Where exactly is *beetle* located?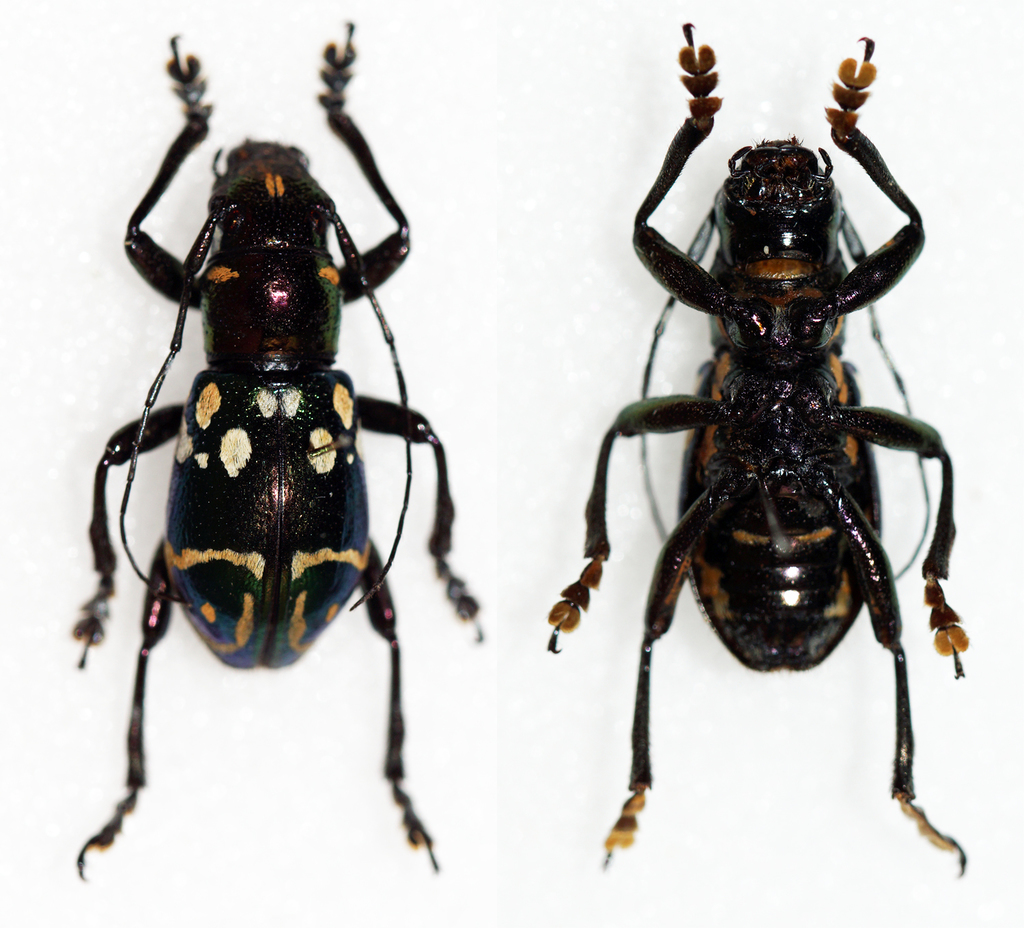
Its bounding box is select_region(80, 26, 452, 918).
